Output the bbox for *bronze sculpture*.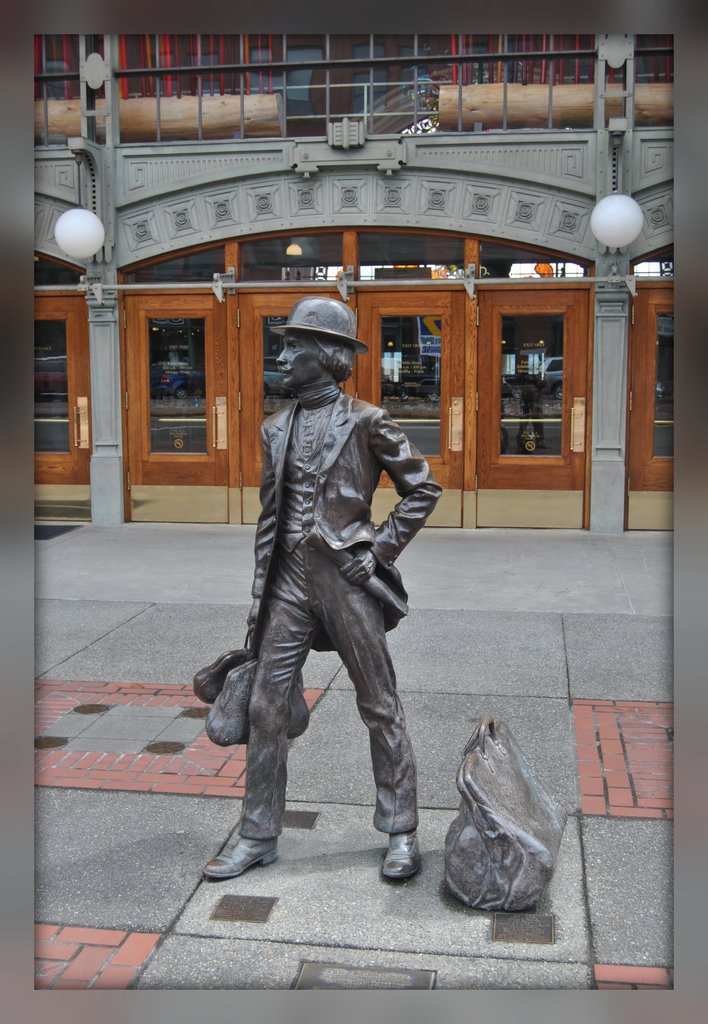
(x1=197, y1=289, x2=440, y2=883).
